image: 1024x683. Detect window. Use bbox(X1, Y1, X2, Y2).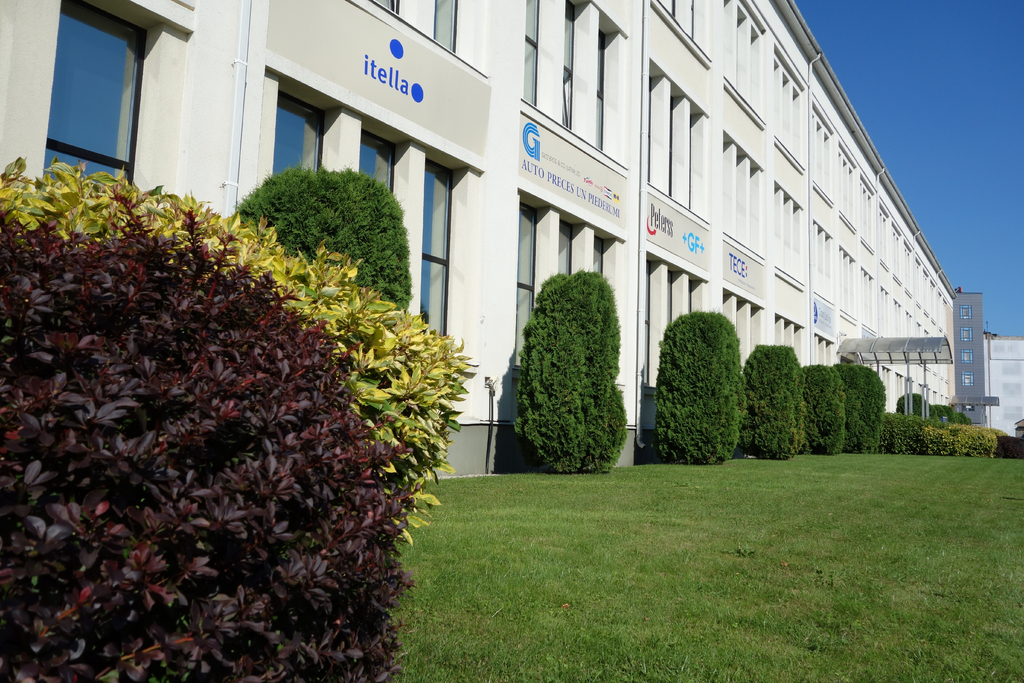
bbox(956, 304, 971, 320).
